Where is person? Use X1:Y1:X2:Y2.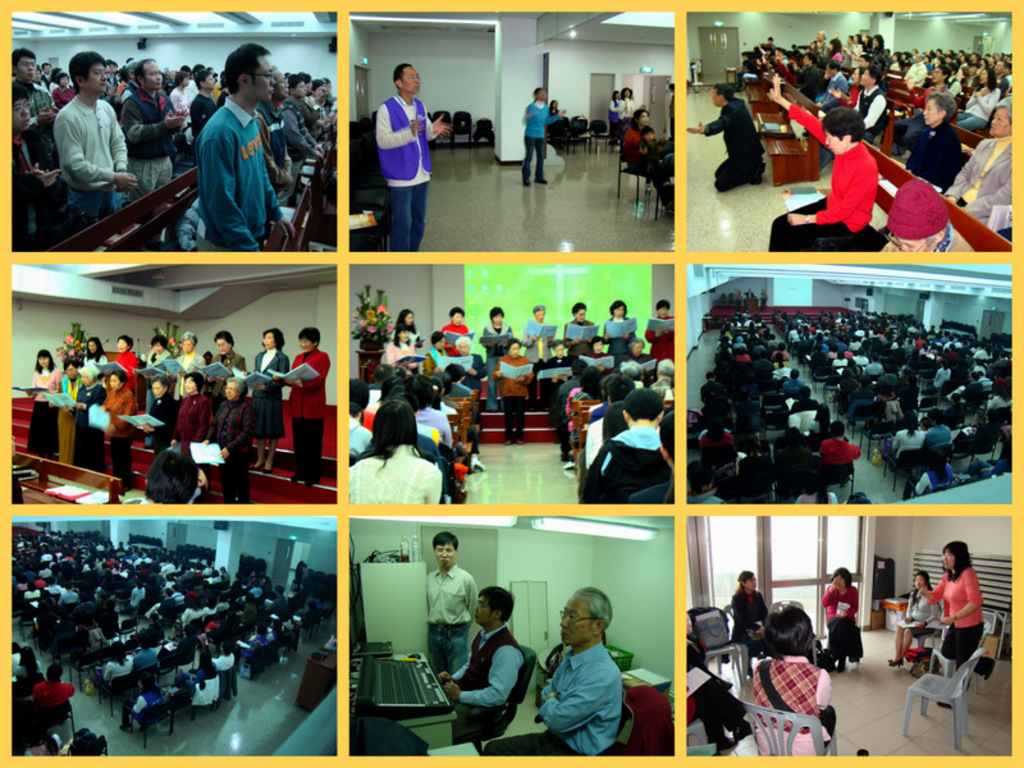
637:129:669:187.
